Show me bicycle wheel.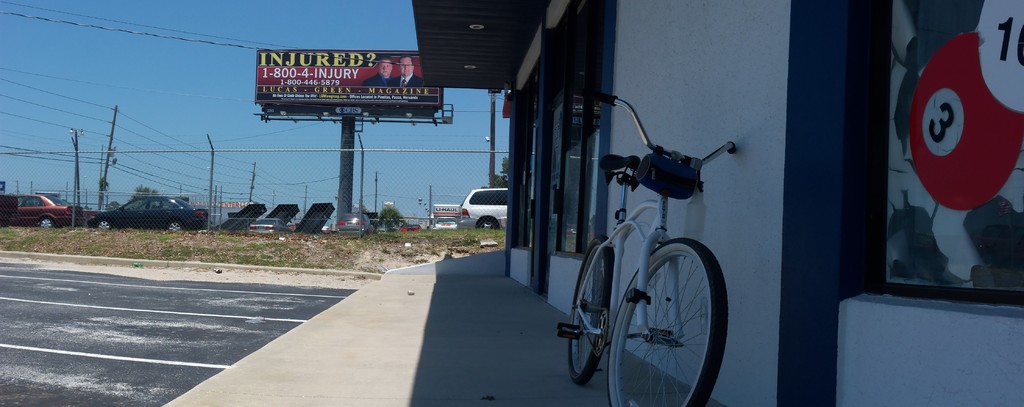
bicycle wheel is here: BBox(607, 236, 730, 406).
